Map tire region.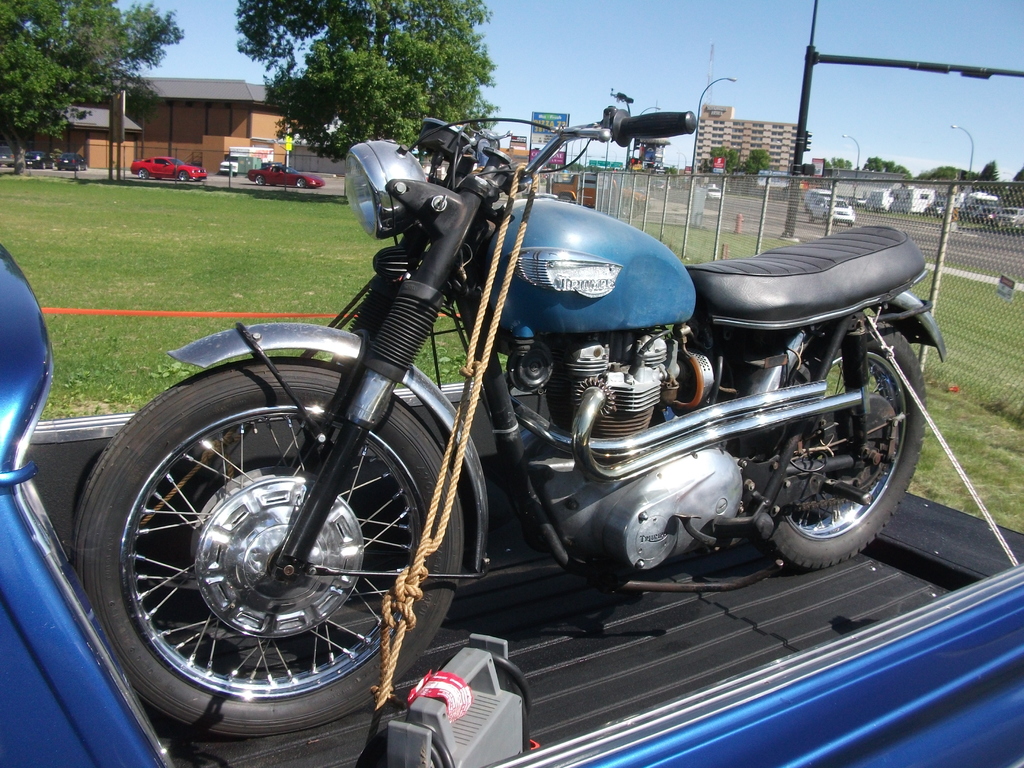
Mapped to Rect(255, 174, 263, 186).
